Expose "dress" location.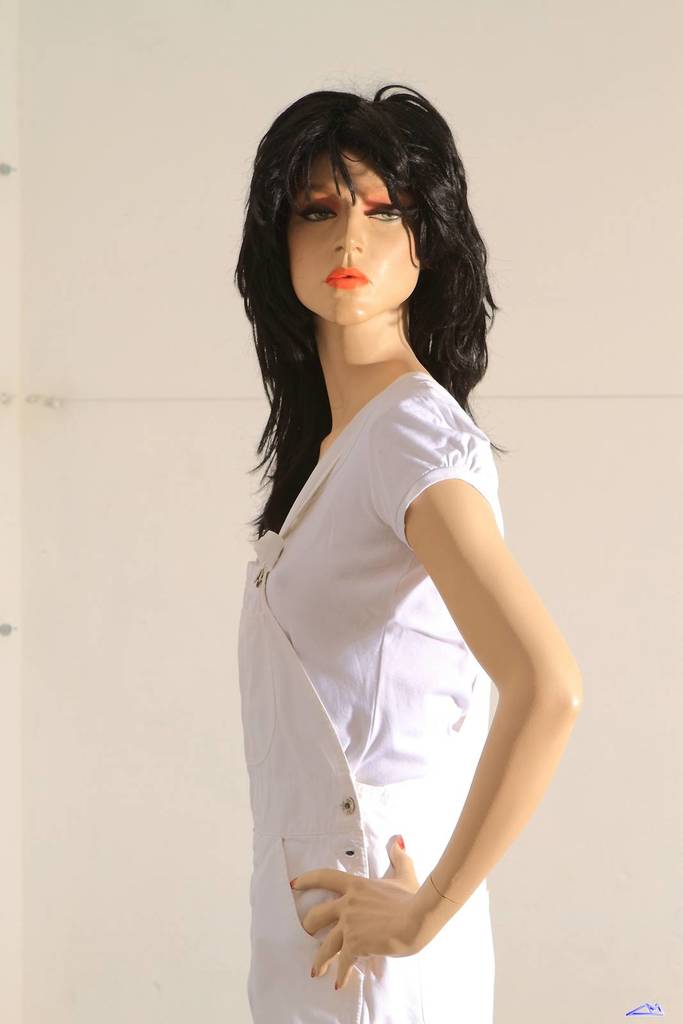
Exposed at [222, 373, 497, 1023].
